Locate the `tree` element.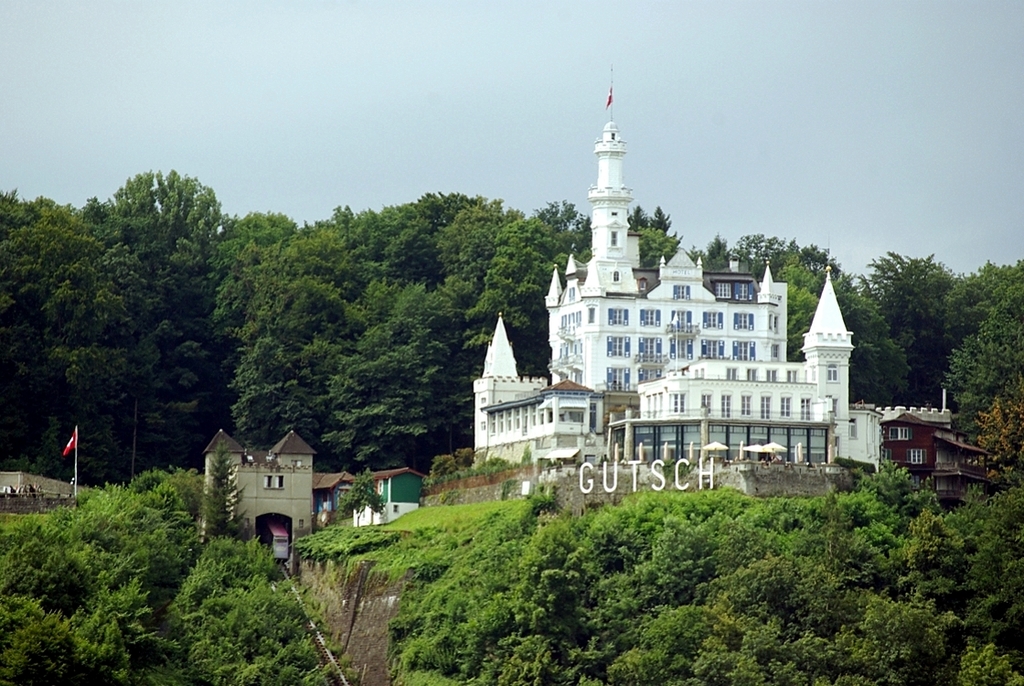
Element bbox: left=942, top=261, right=989, bottom=340.
